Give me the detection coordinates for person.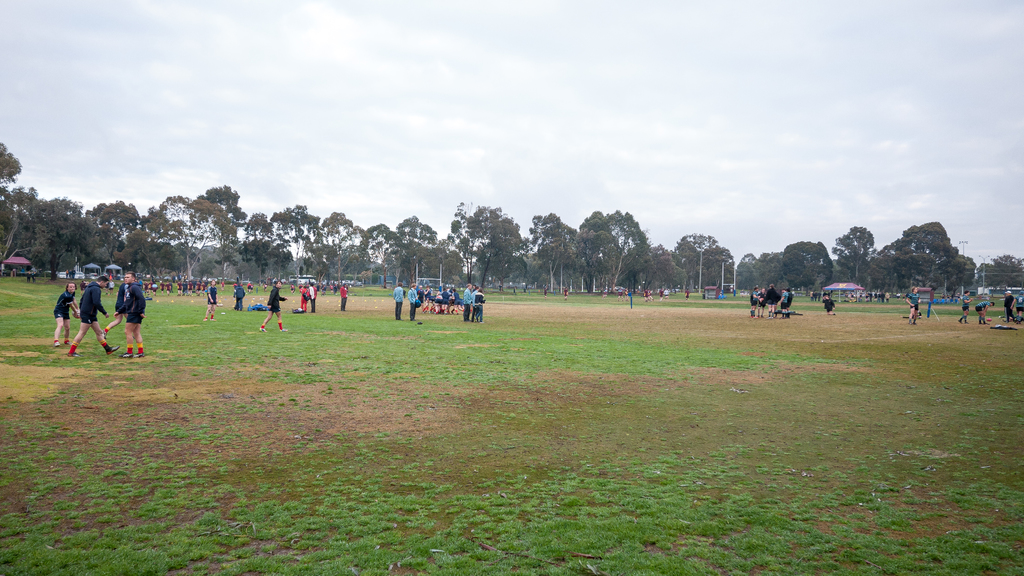
904,287,920,320.
